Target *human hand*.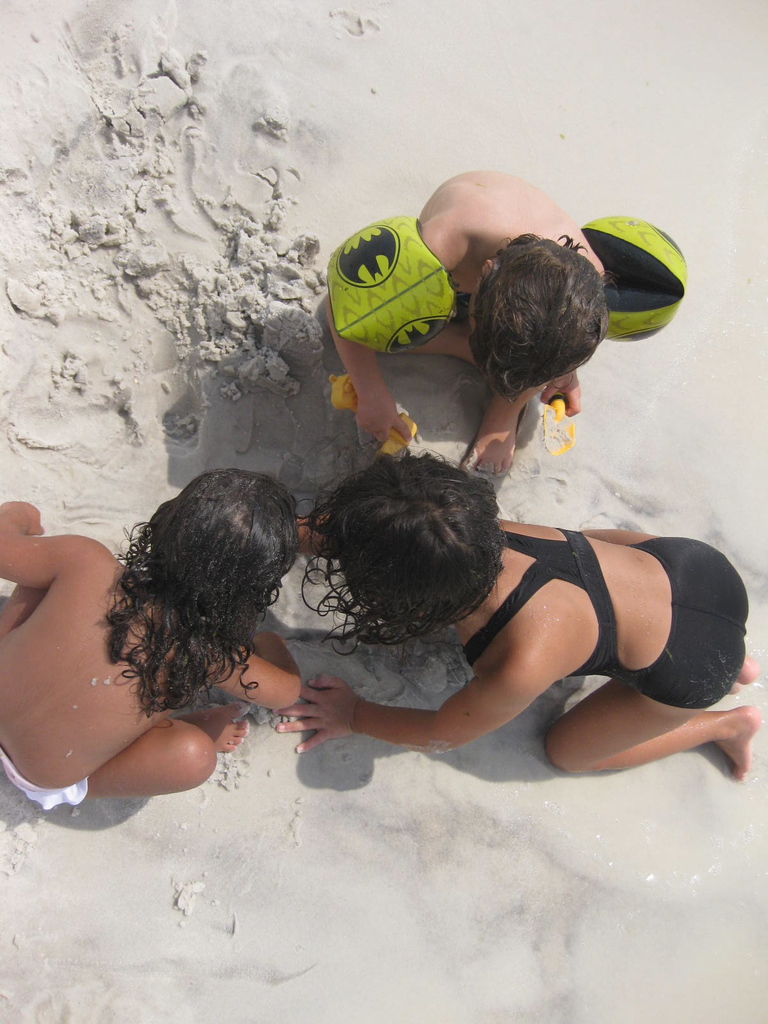
Target region: [541, 372, 582, 417].
